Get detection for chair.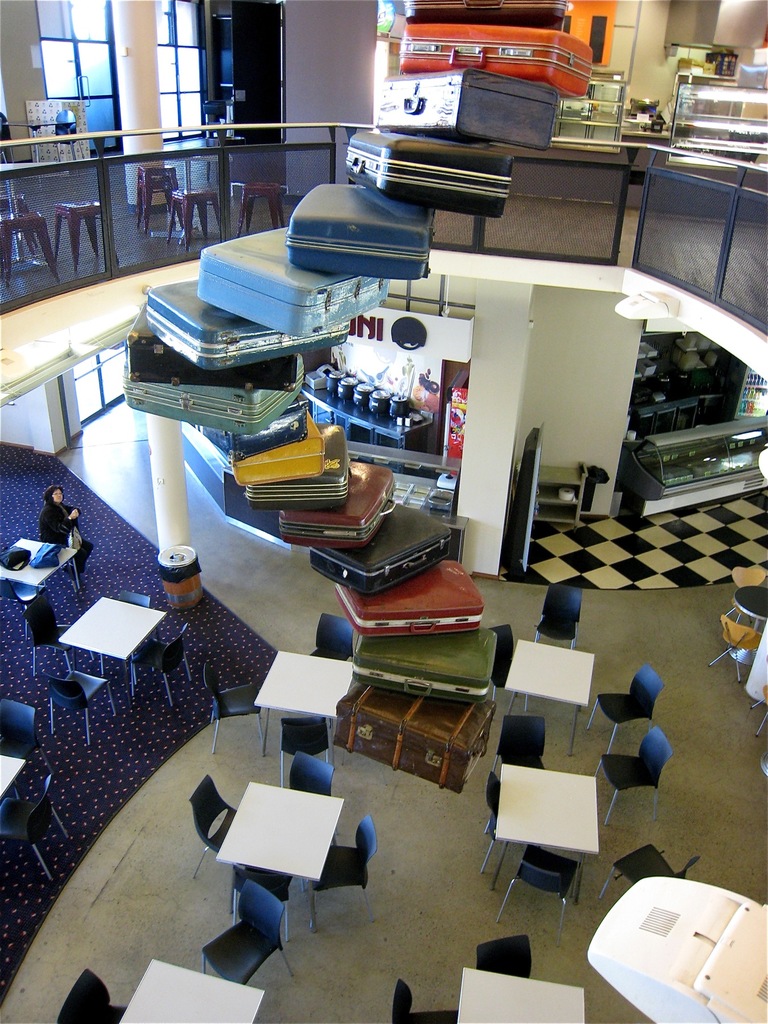
Detection: x1=28, y1=588, x2=93, y2=679.
